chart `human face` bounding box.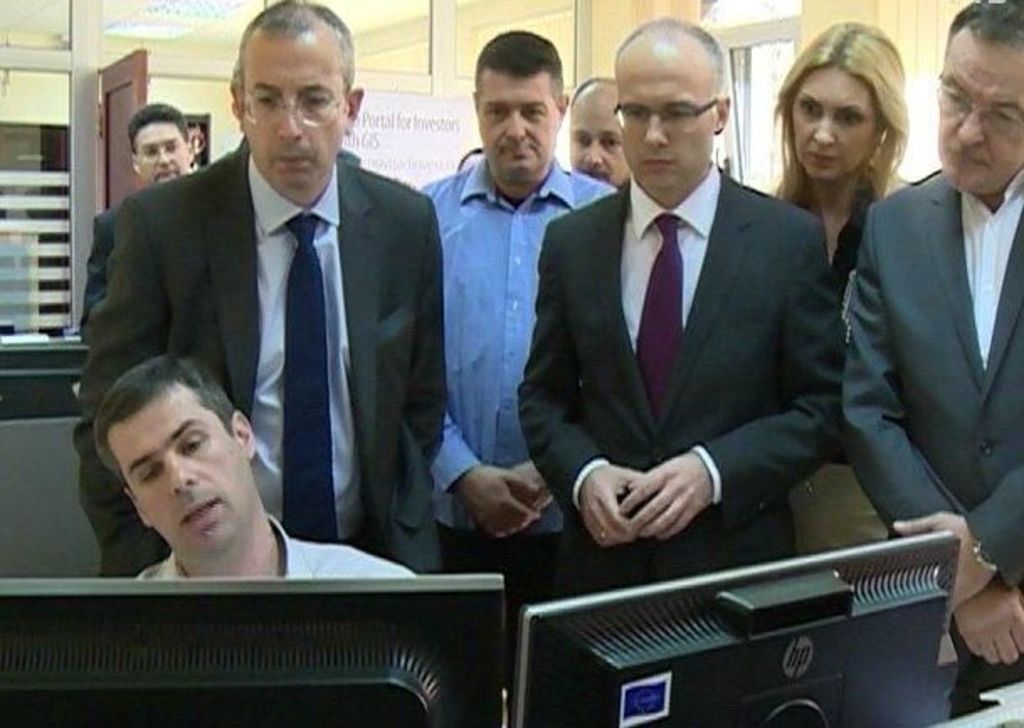
Charted: box=[787, 67, 876, 182].
